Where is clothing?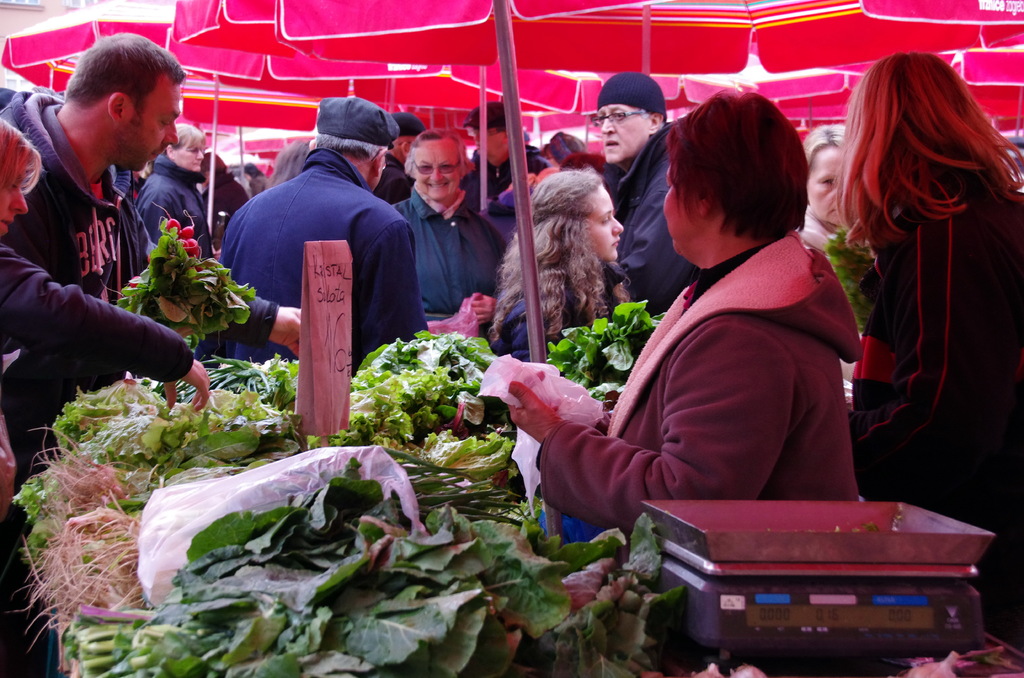
[x1=0, y1=239, x2=195, y2=383].
